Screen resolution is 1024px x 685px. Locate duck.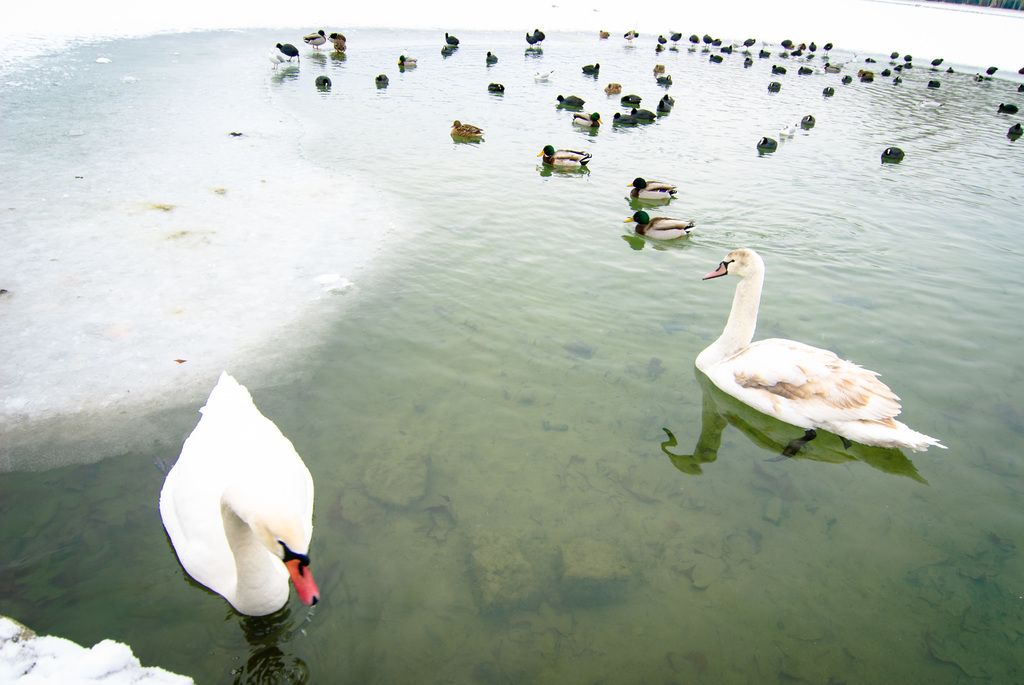
(149, 365, 315, 613).
